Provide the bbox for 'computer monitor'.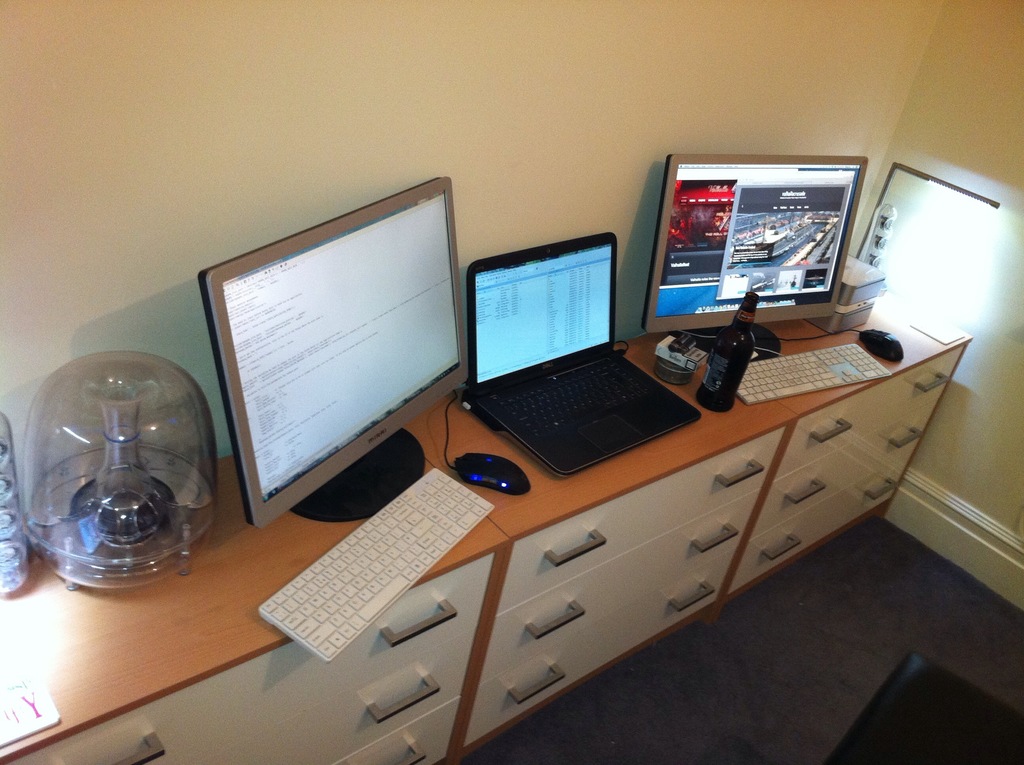
{"left": 199, "top": 177, "right": 473, "bottom": 529}.
